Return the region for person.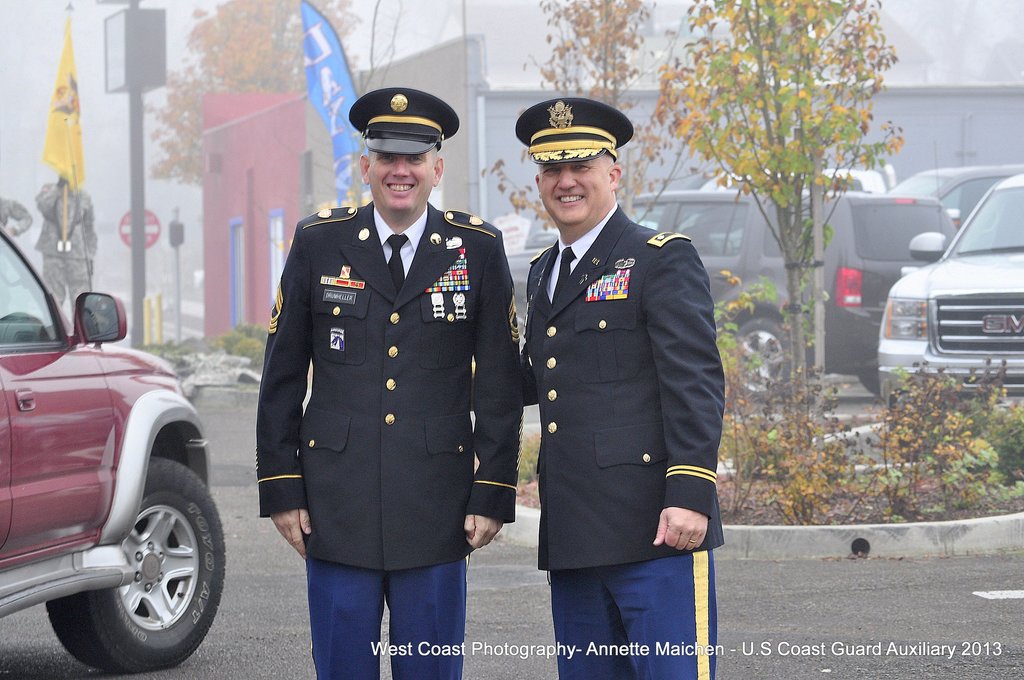
BBox(515, 99, 727, 679).
